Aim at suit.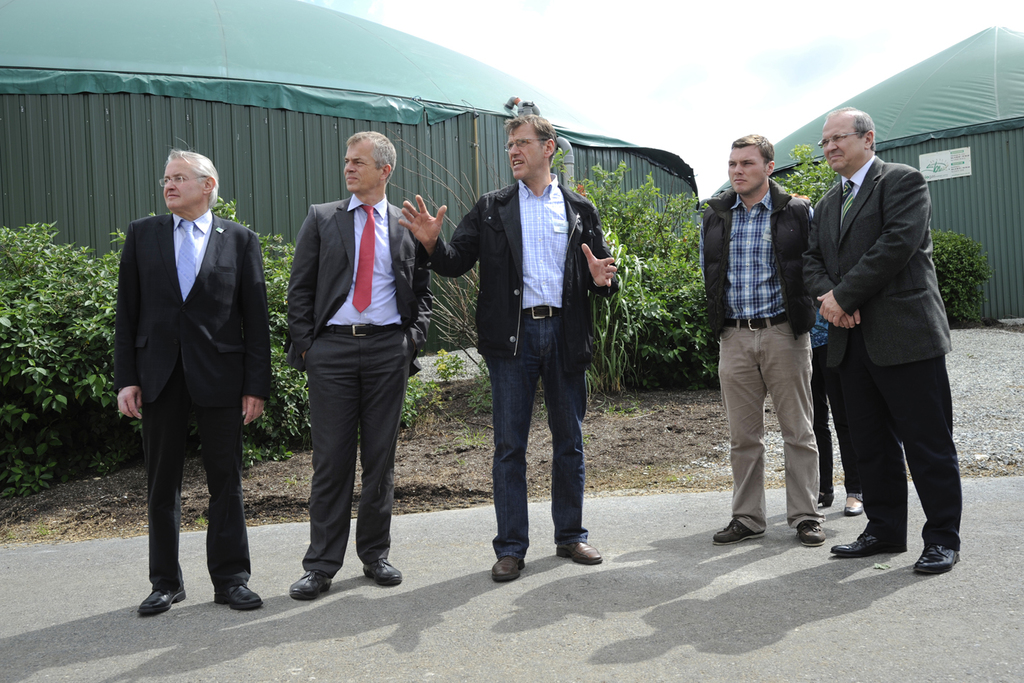
Aimed at left=811, top=106, right=960, bottom=575.
